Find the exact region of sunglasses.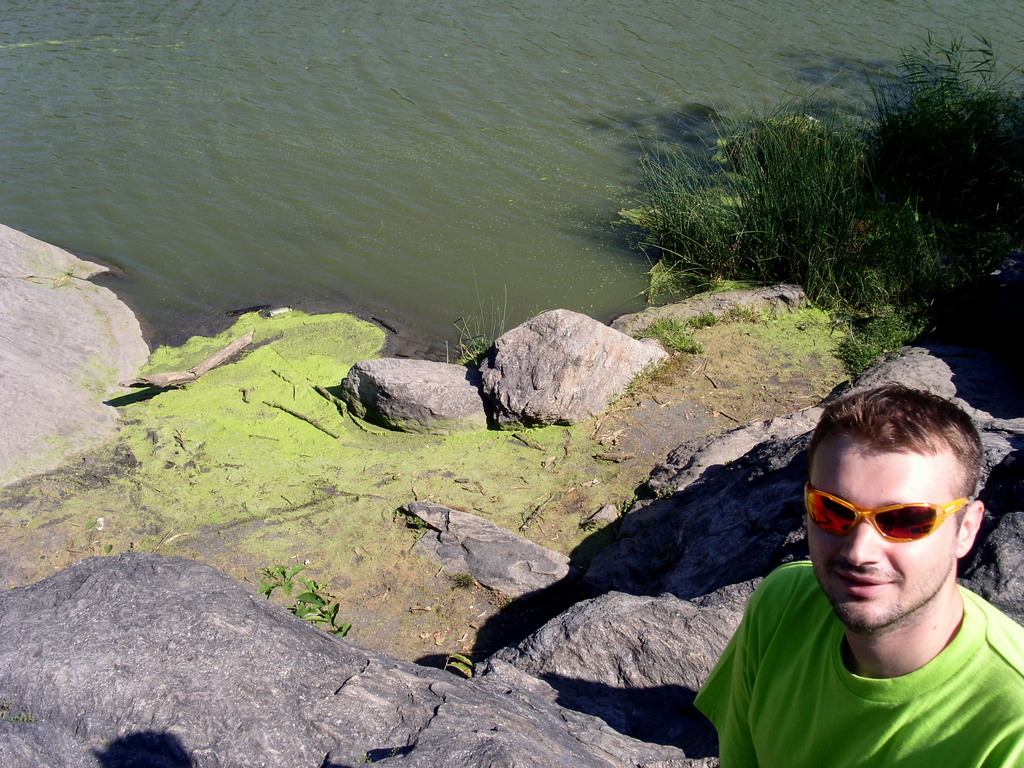
Exact region: select_region(805, 484, 970, 540).
